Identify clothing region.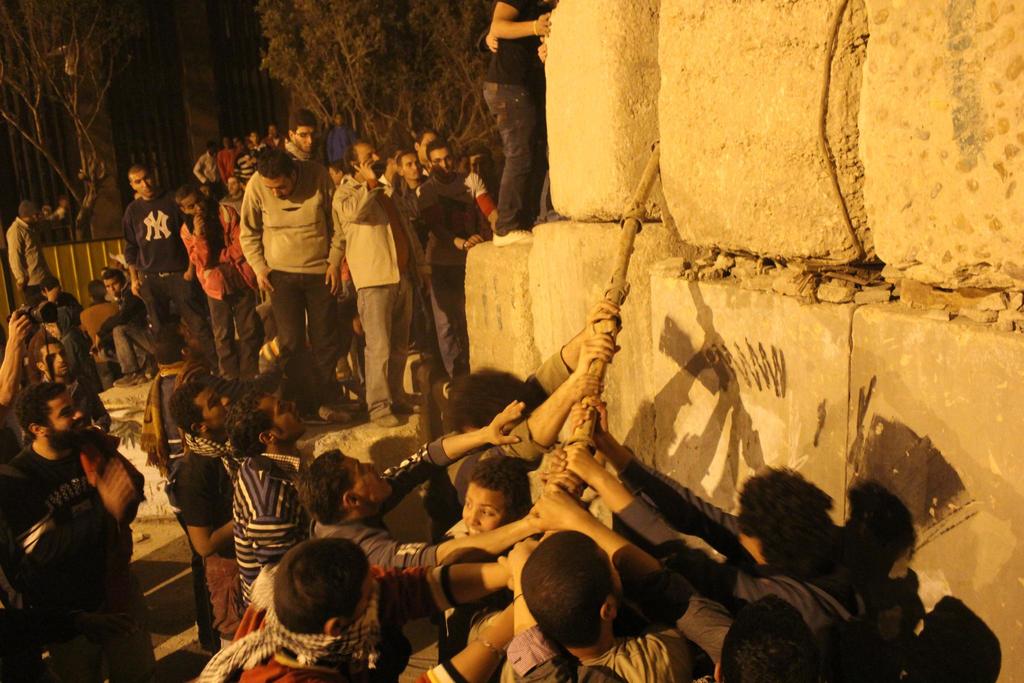
Region: BBox(330, 126, 362, 169).
